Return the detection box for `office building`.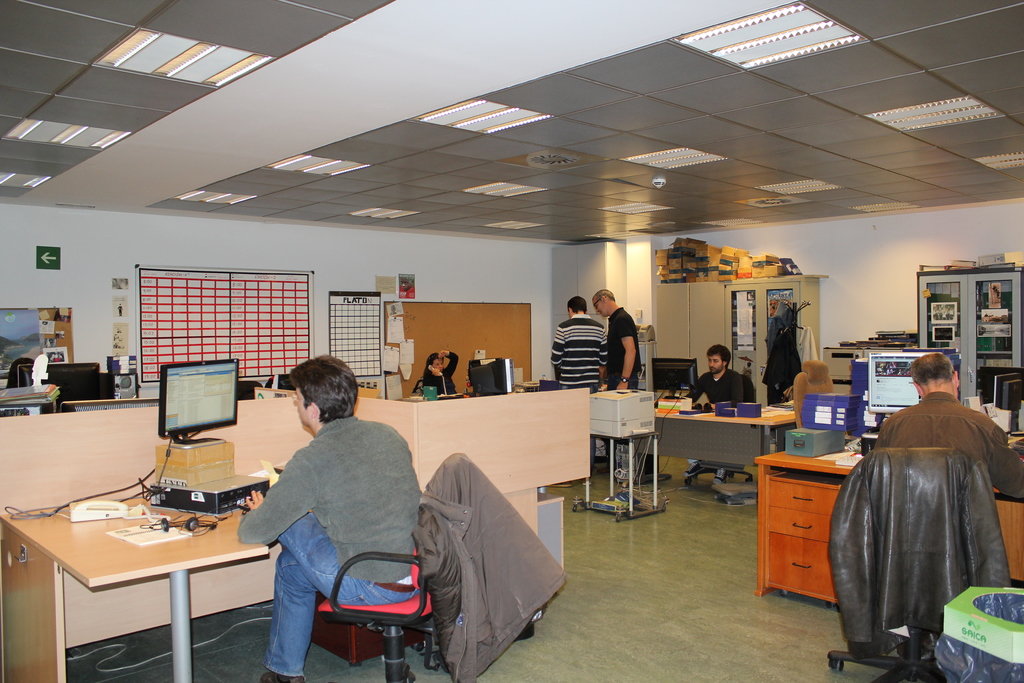
0,0,1023,682.
